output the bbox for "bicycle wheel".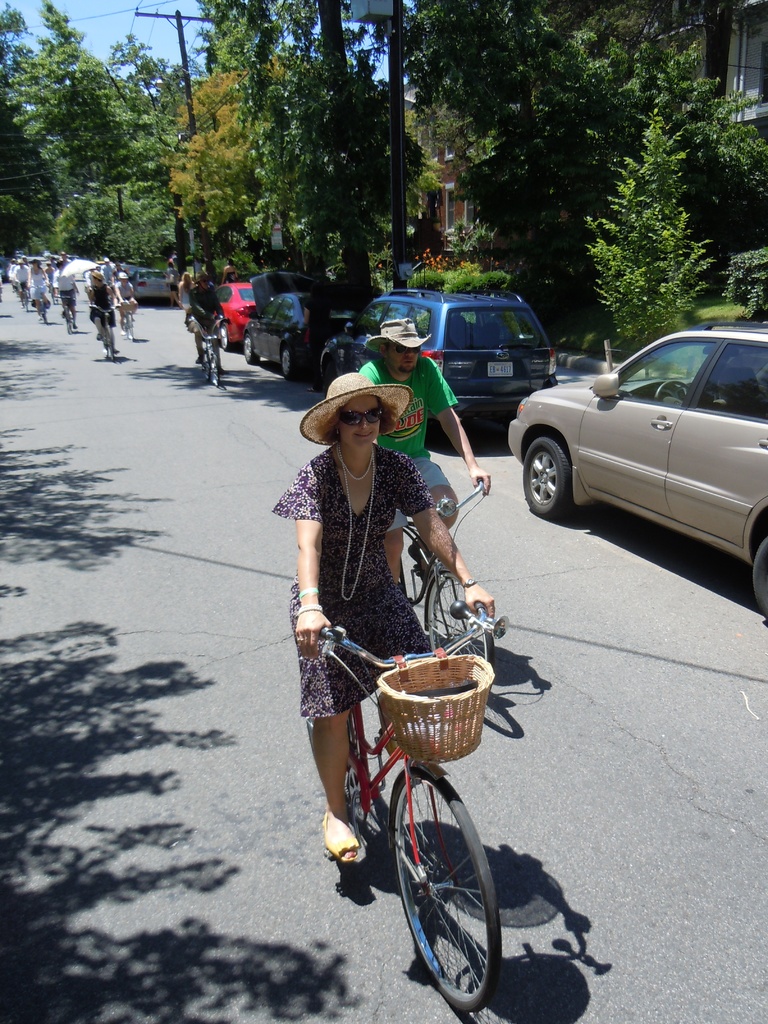
BBox(383, 779, 506, 1000).
